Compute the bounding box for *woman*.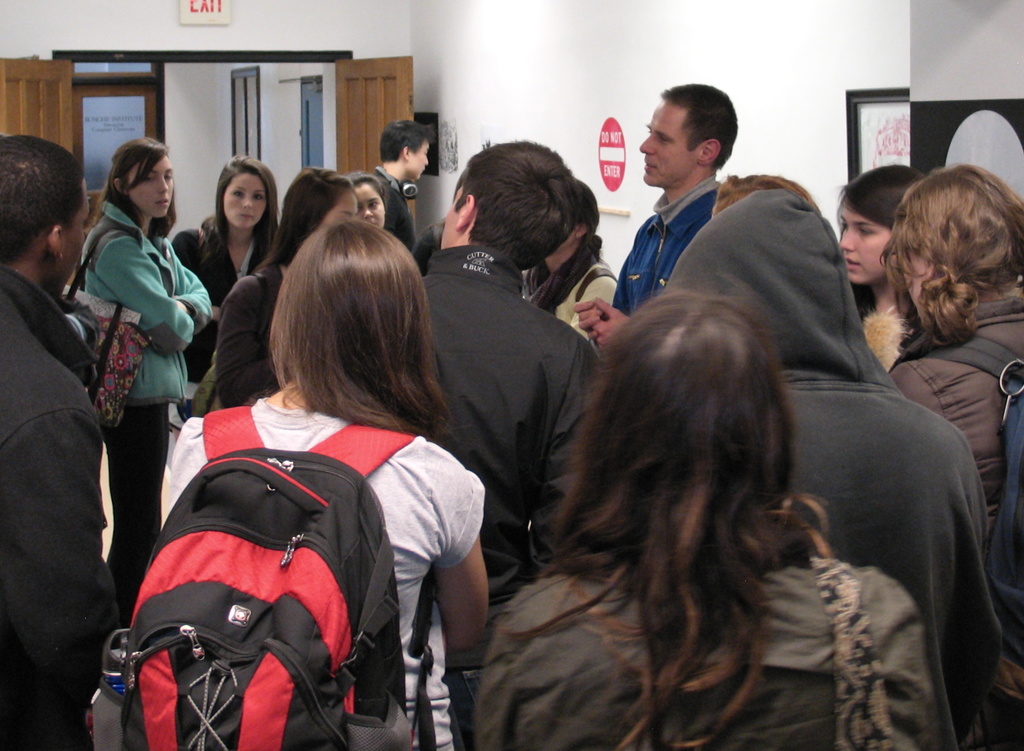
<box>84,136,215,635</box>.
